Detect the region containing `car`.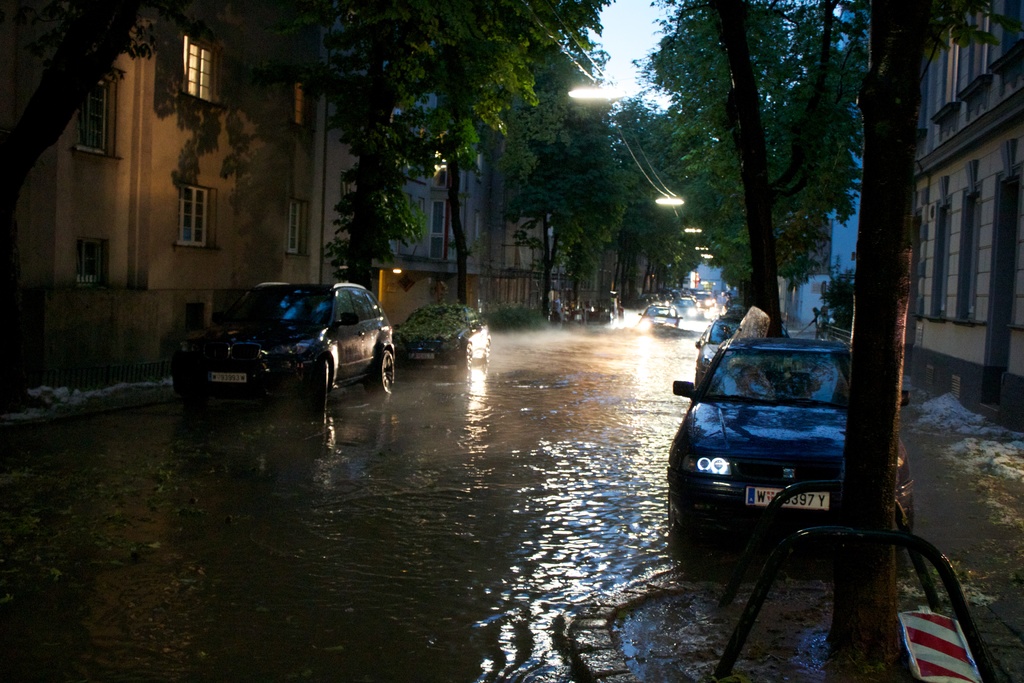
172:282:394:400.
